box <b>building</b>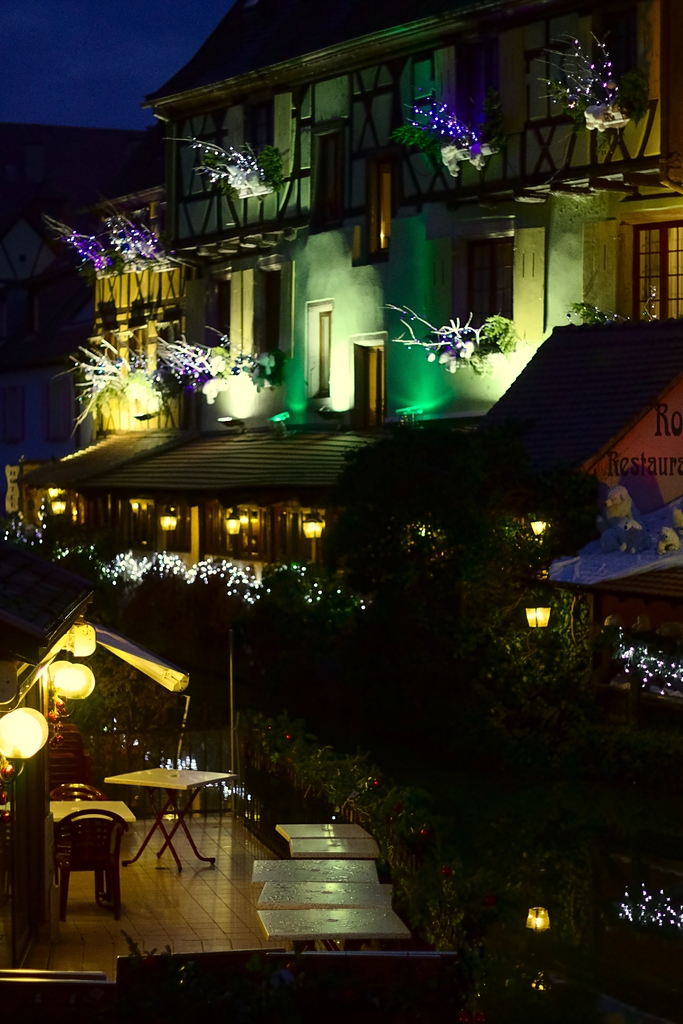
Rect(18, 20, 682, 701)
